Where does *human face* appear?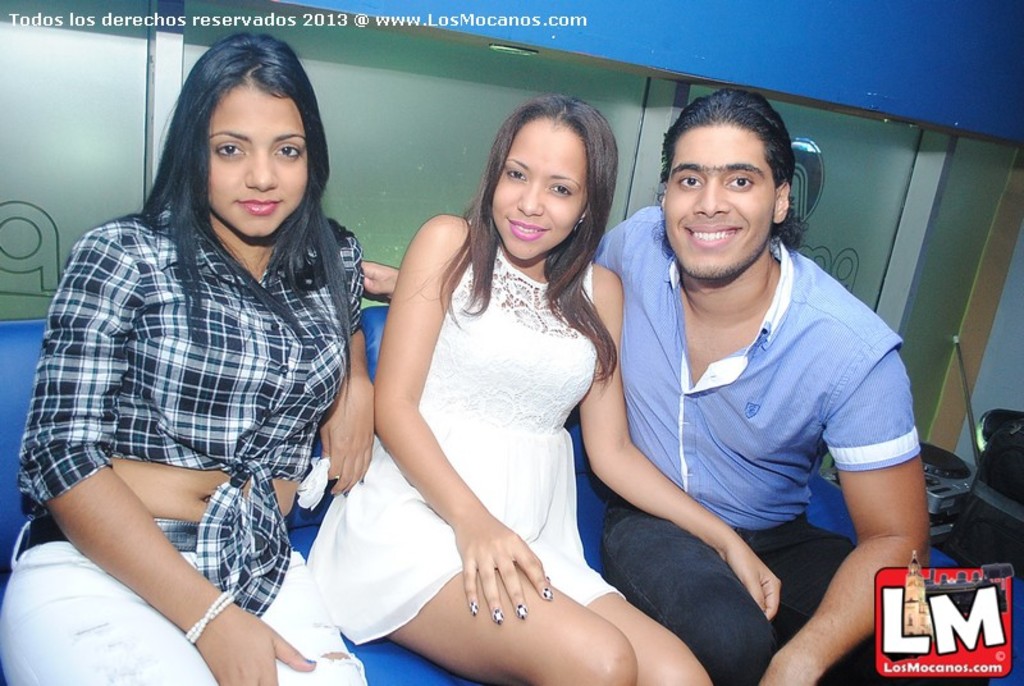
Appears at bbox=(664, 120, 777, 278).
